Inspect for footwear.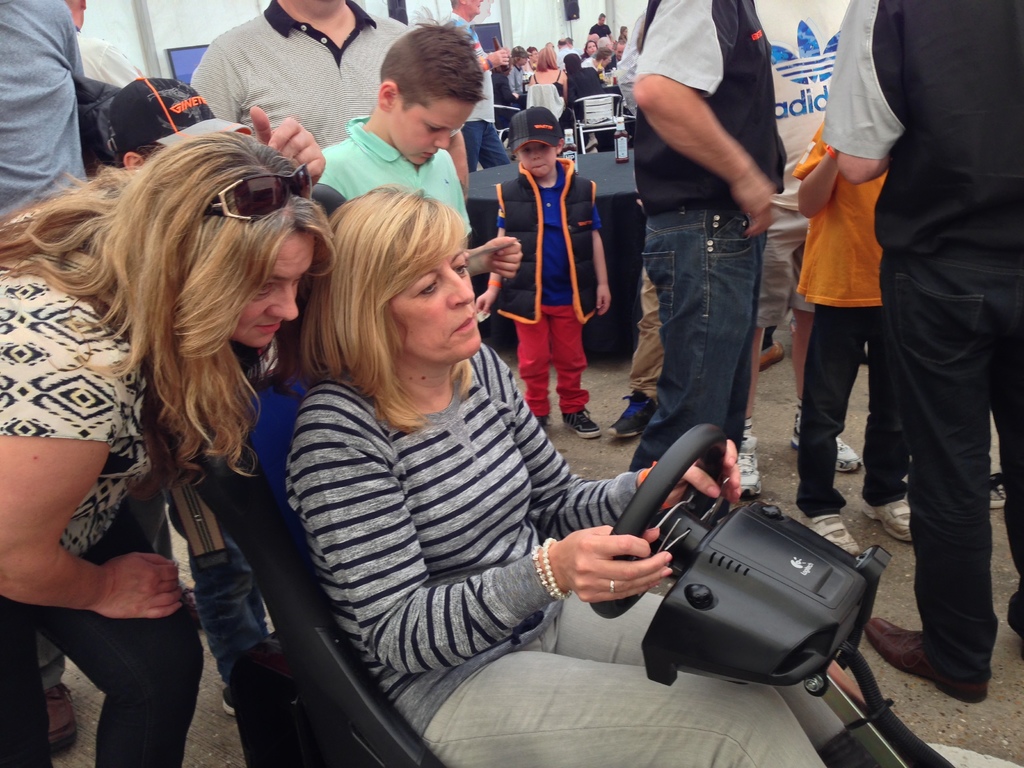
Inspection: l=178, t=572, r=202, b=623.
